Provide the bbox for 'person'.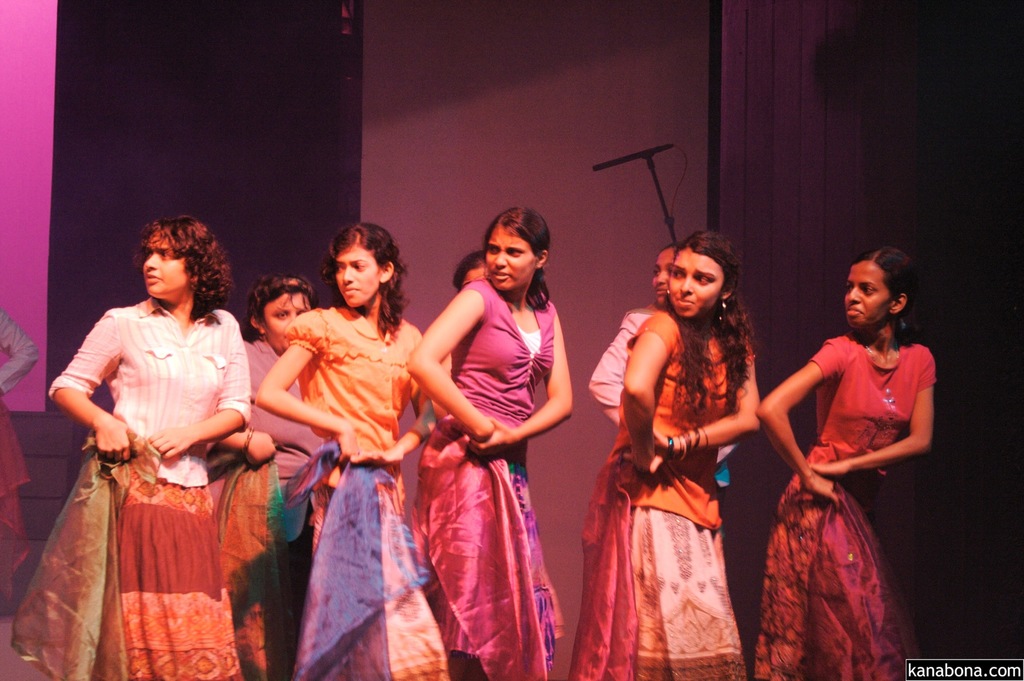
[14,215,254,680].
